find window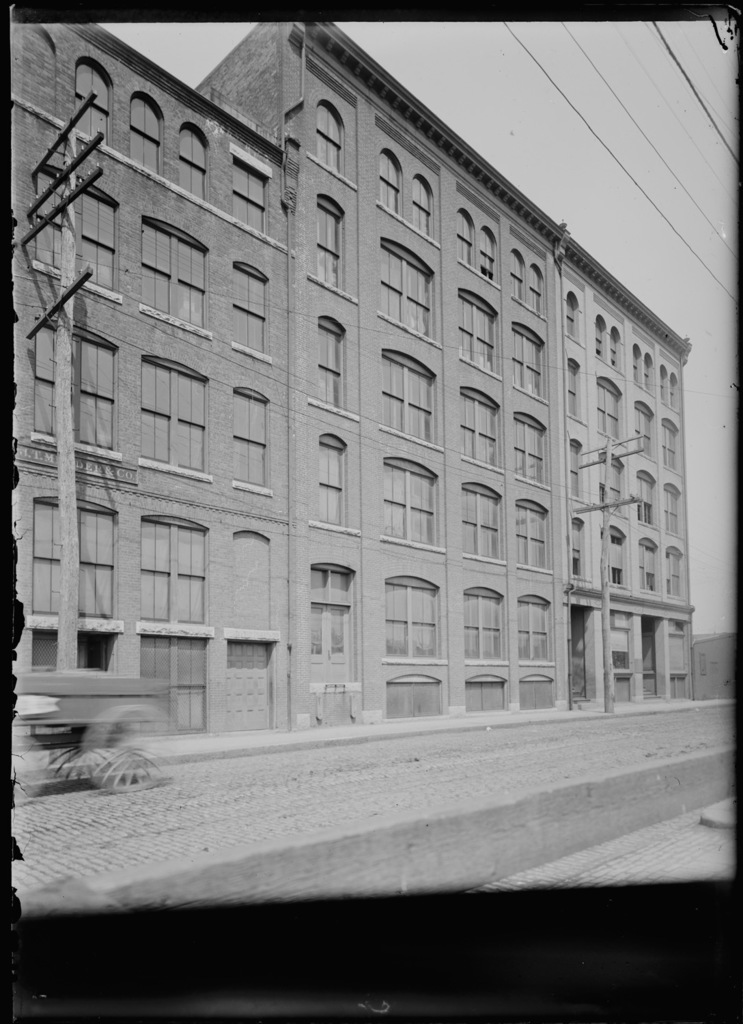
left=320, top=193, right=341, bottom=291
